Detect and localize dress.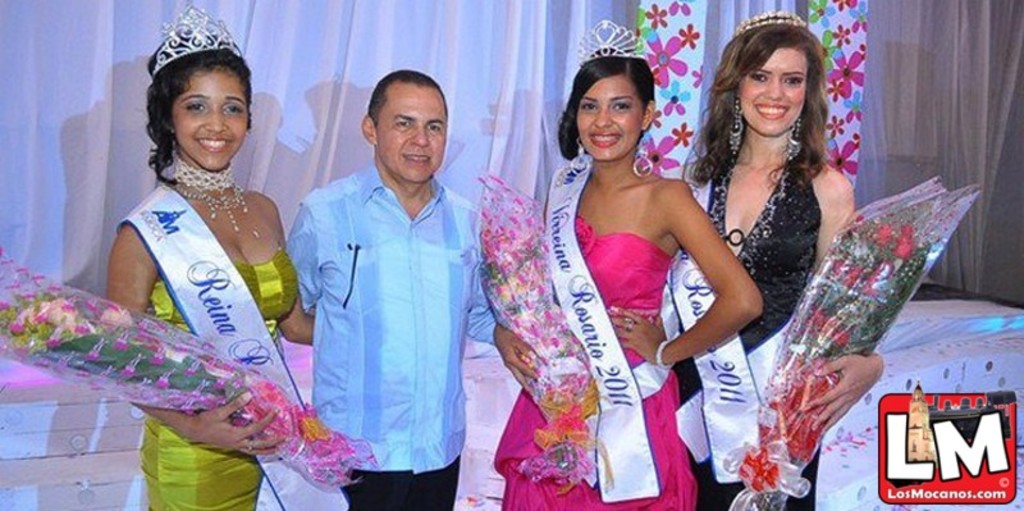
Localized at 138:245:305:510.
